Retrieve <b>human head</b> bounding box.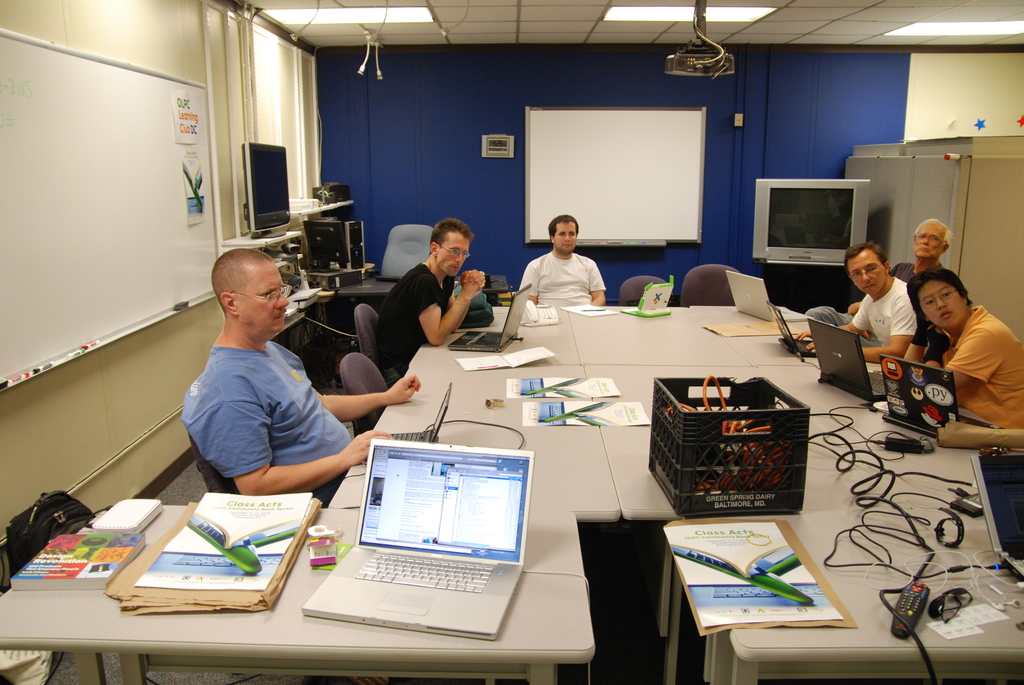
Bounding box: bbox(911, 215, 952, 262).
